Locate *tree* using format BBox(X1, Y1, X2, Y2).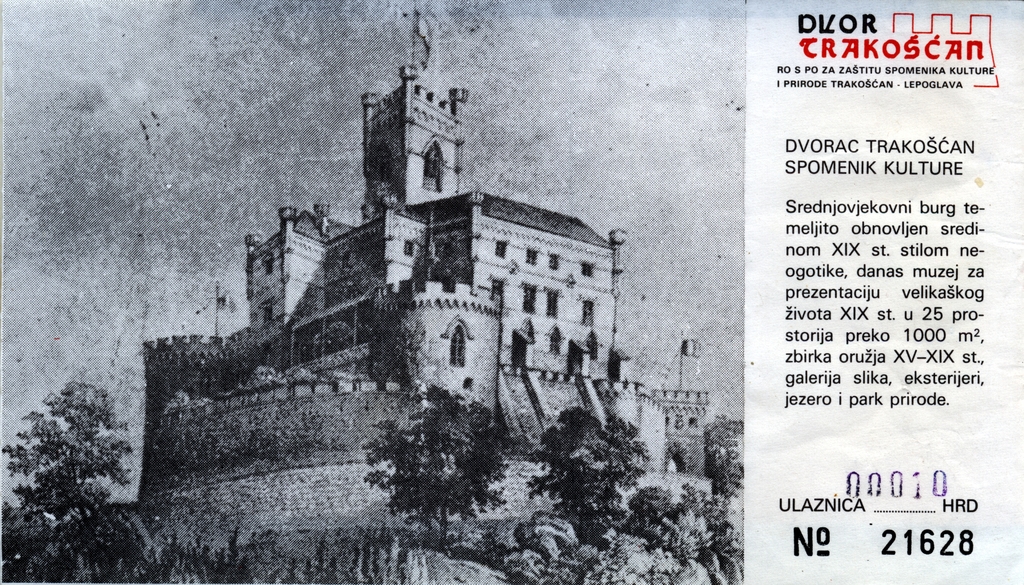
BBox(18, 365, 132, 540).
